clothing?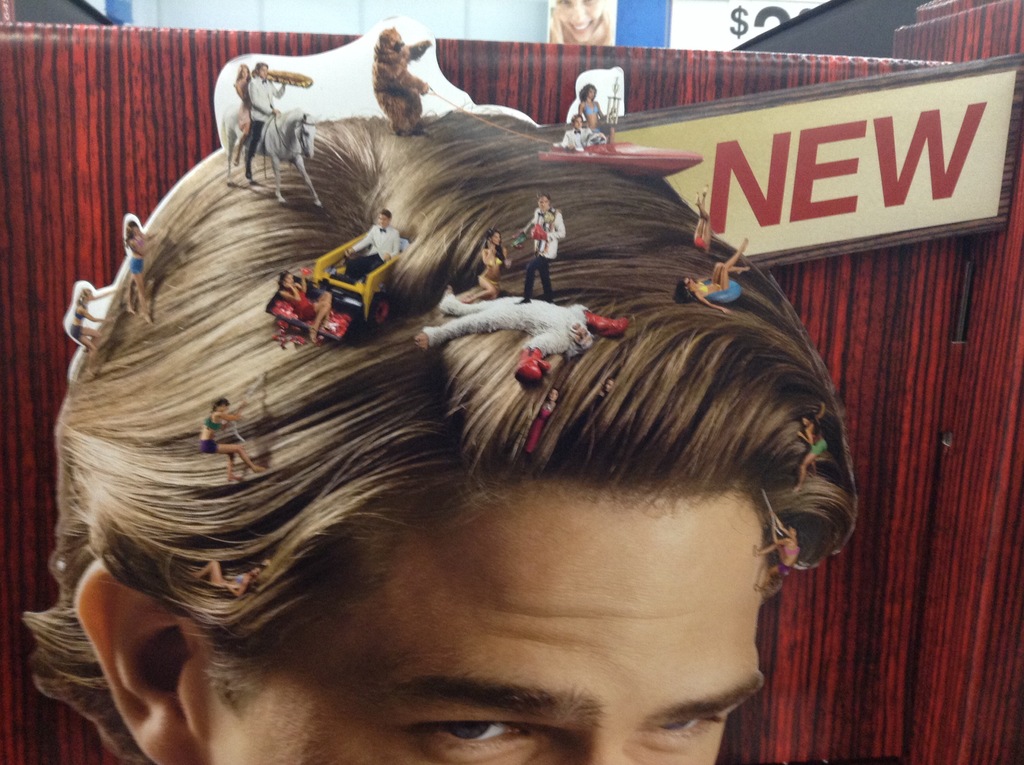
[left=127, top=255, right=146, bottom=277]
